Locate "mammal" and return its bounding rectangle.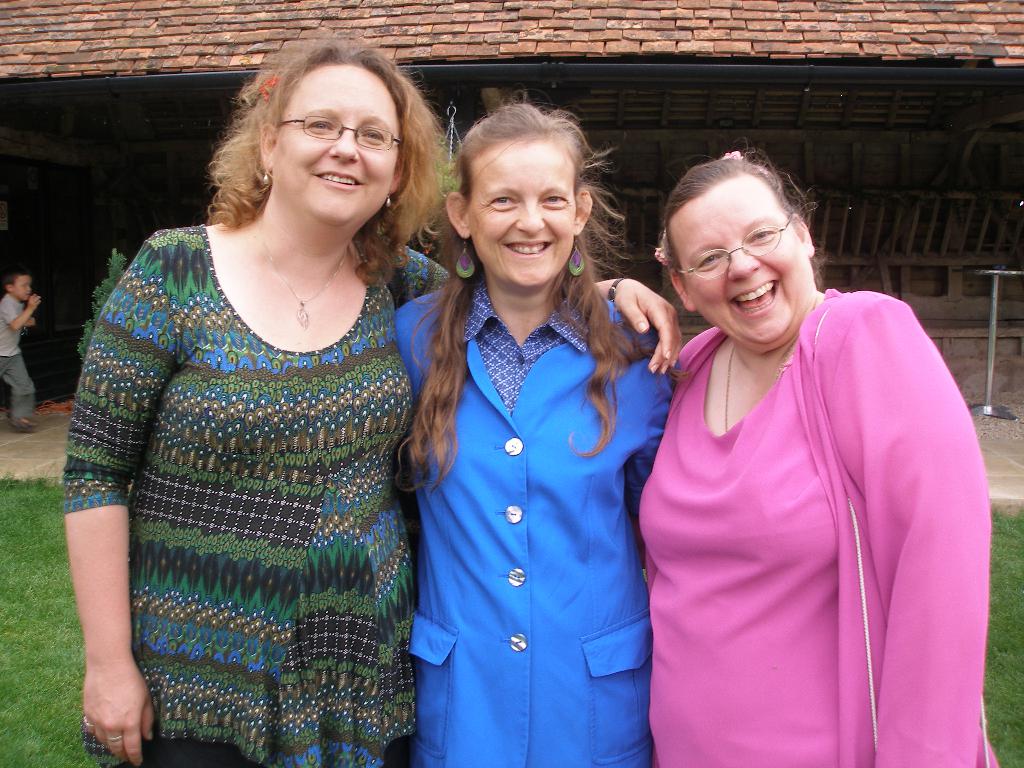
0/272/42/429.
